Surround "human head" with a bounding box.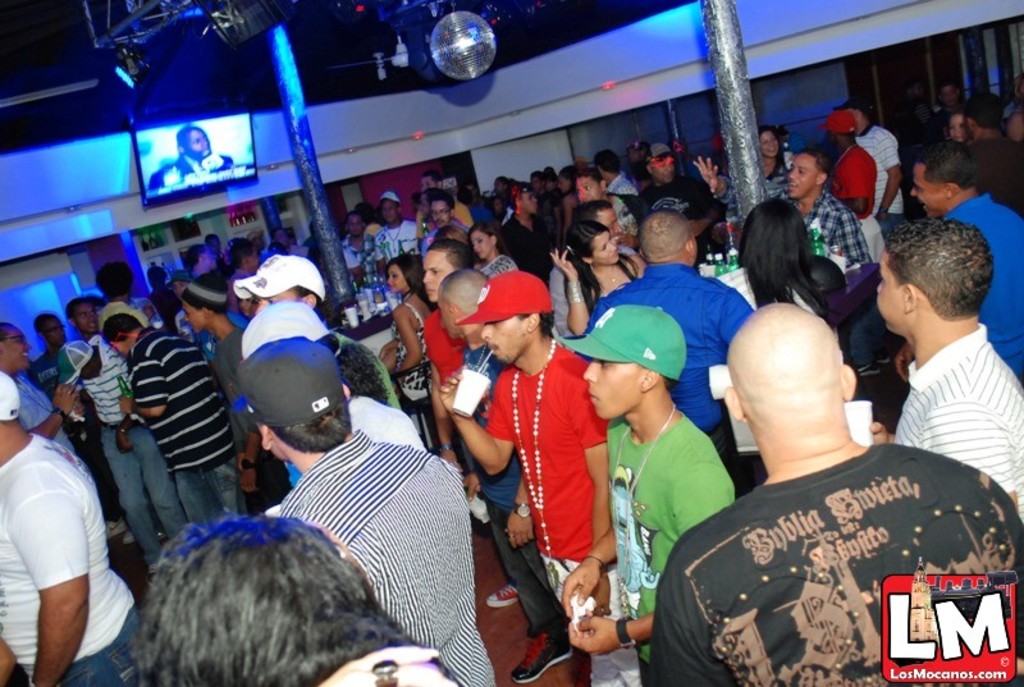
<bbox>1011, 75, 1023, 111</bbox>.
